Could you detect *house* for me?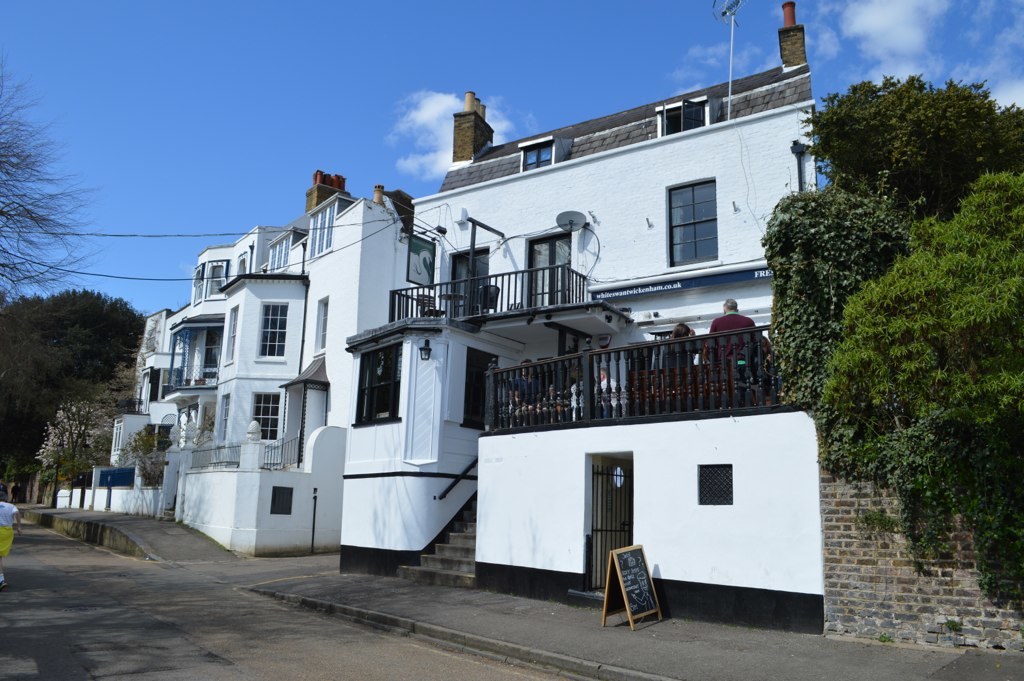
Detection result: left=47, top=168, right=416, bottom=557.
